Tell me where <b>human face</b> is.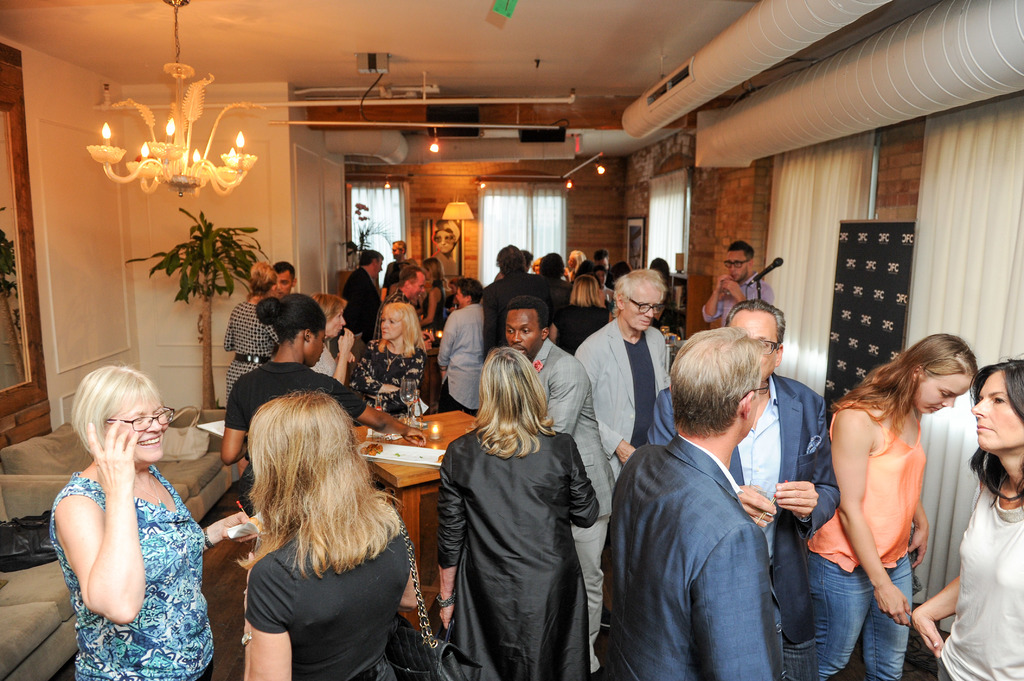
<b>human face</b> is at [913, 372, 963, 417].
